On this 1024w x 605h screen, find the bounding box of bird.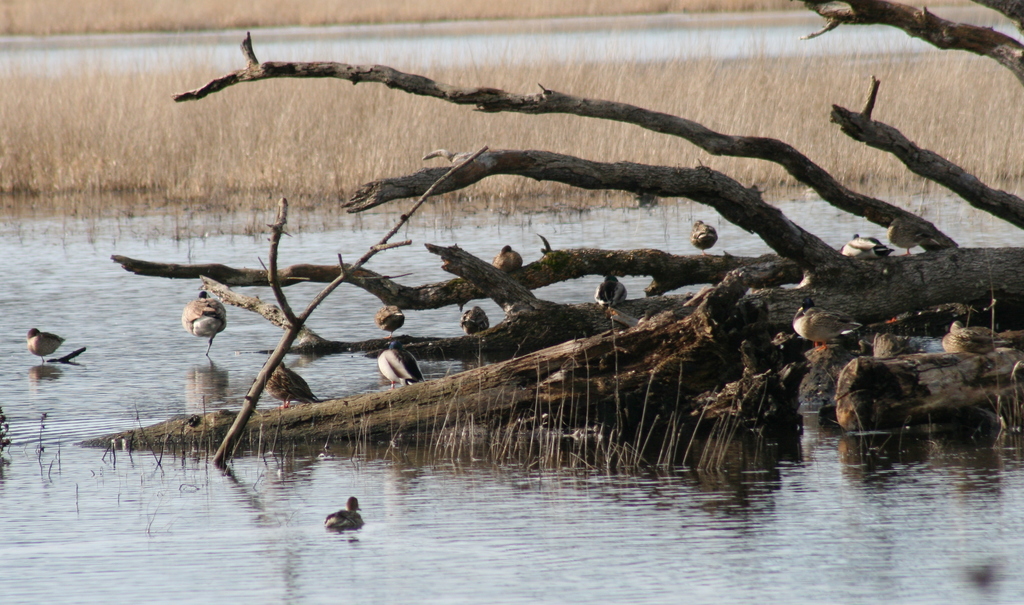
Bounding box: locate(29, 325, 63, 357).
